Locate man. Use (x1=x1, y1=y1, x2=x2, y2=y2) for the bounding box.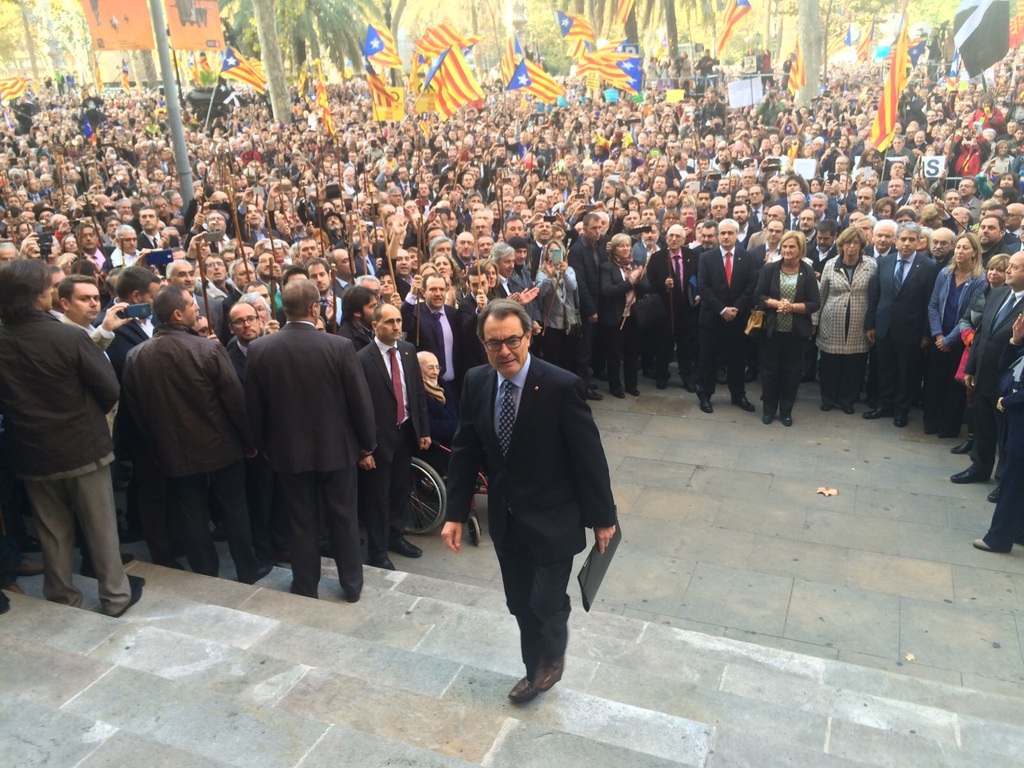
(x1=74, y1=222, x2=113, y2=275).
